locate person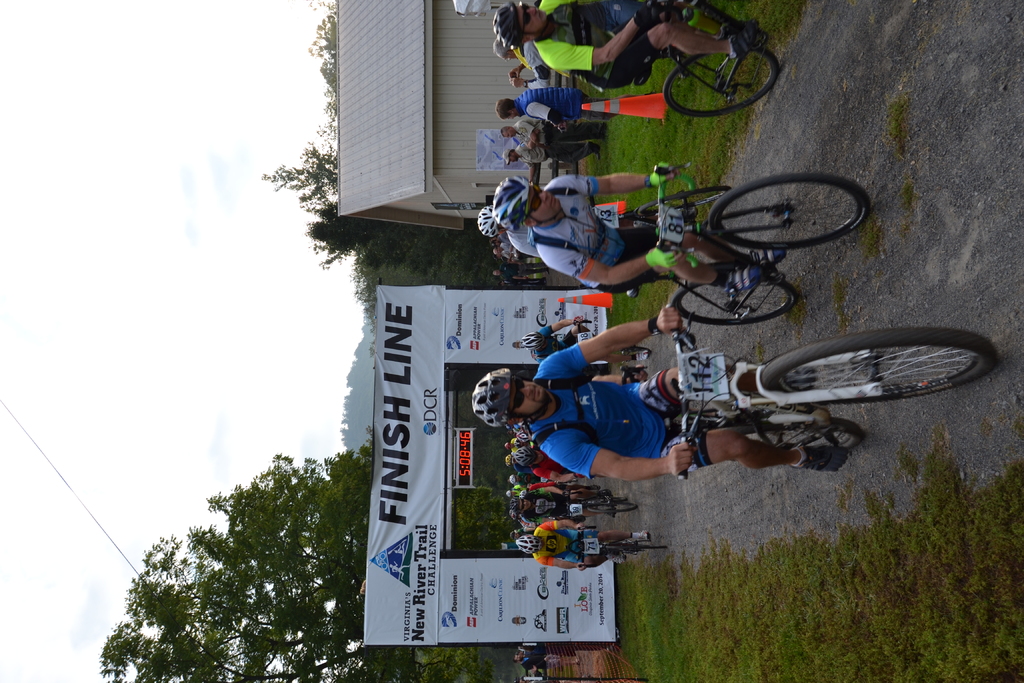
{"x1": 513, "y1": 649, "x2": 548, "y2": 670}
